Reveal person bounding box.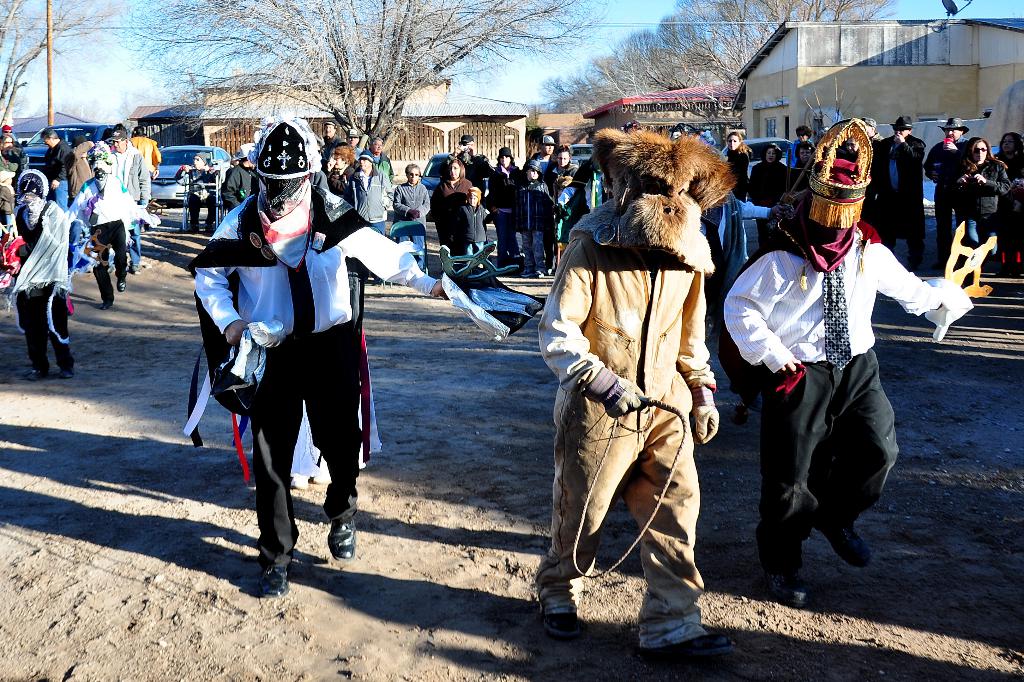
Revealed: (856,122,922,248).
